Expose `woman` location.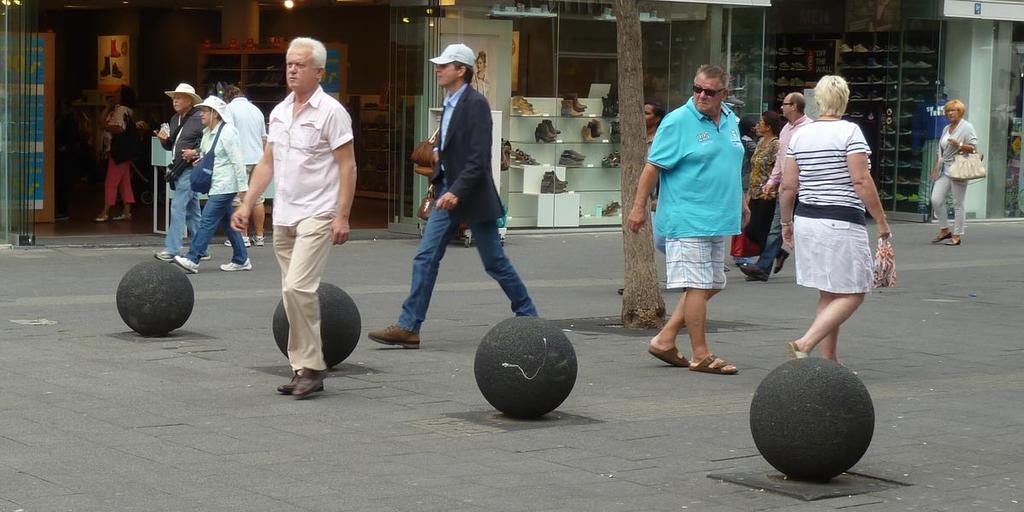
Exposed at {"left": 926, "top": 96, "right": 979, "bottom": 242}.
